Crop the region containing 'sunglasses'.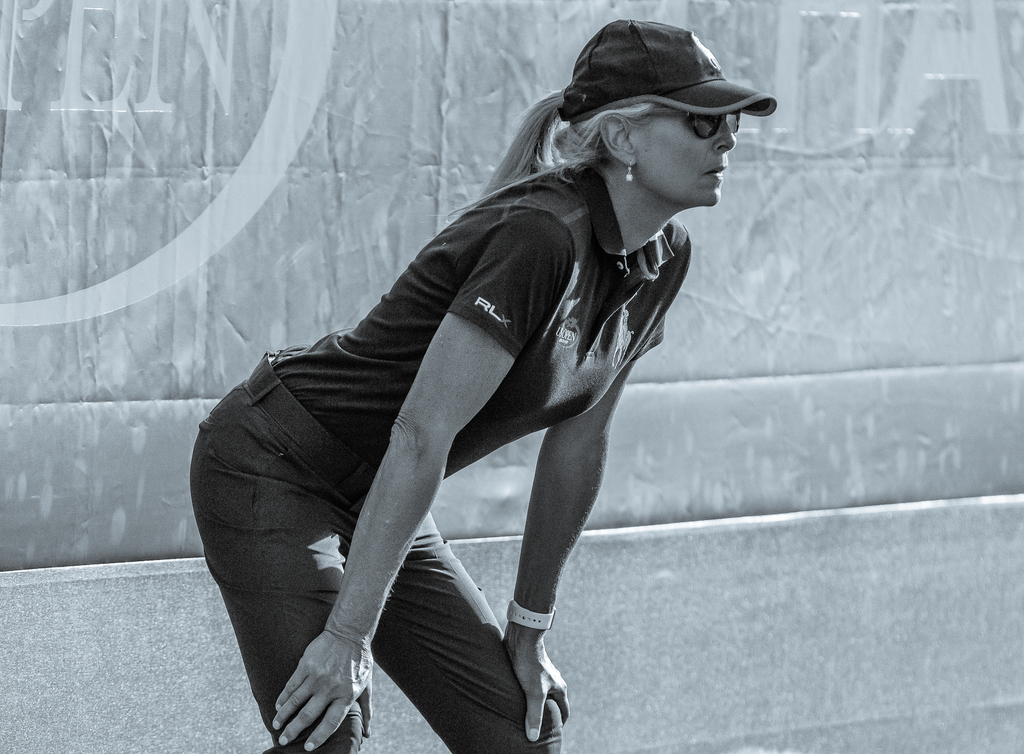
Crop region: bbox=(644, 110, 739, 140).
